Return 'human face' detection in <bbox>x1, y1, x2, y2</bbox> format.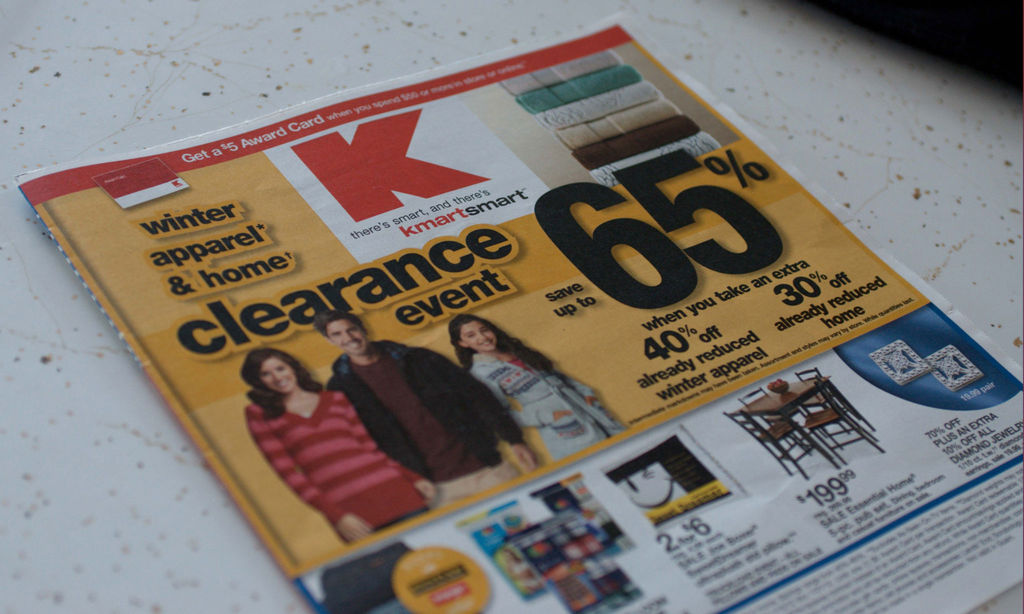
<bbox>260, 357, 295, 393</bbox>.
